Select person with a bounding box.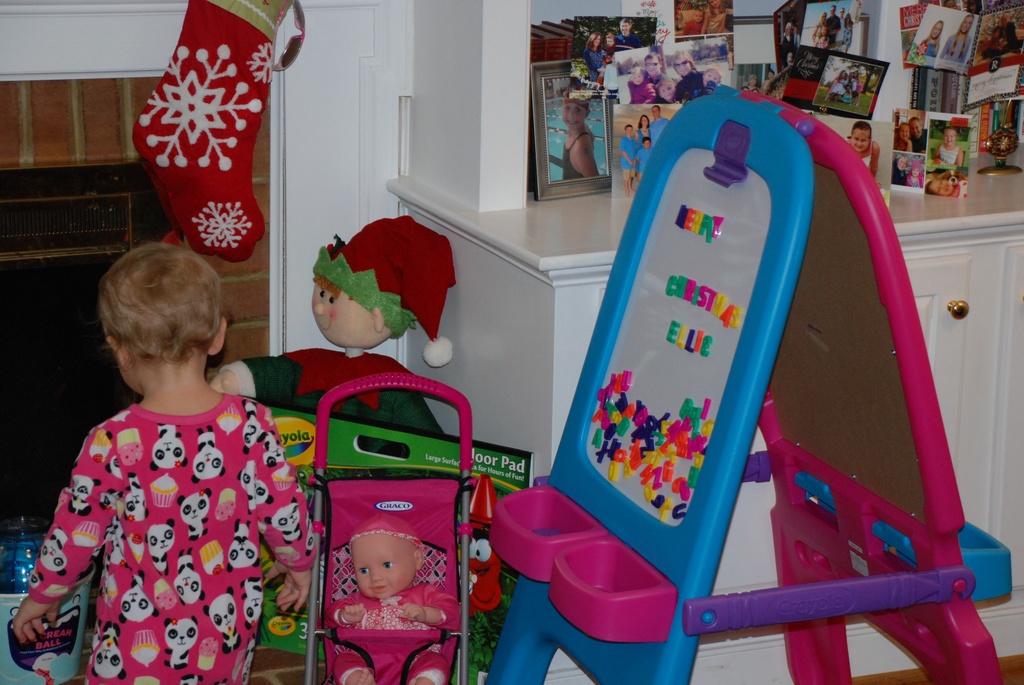
(x1=604, y1=30, x2=614, y2=61).
